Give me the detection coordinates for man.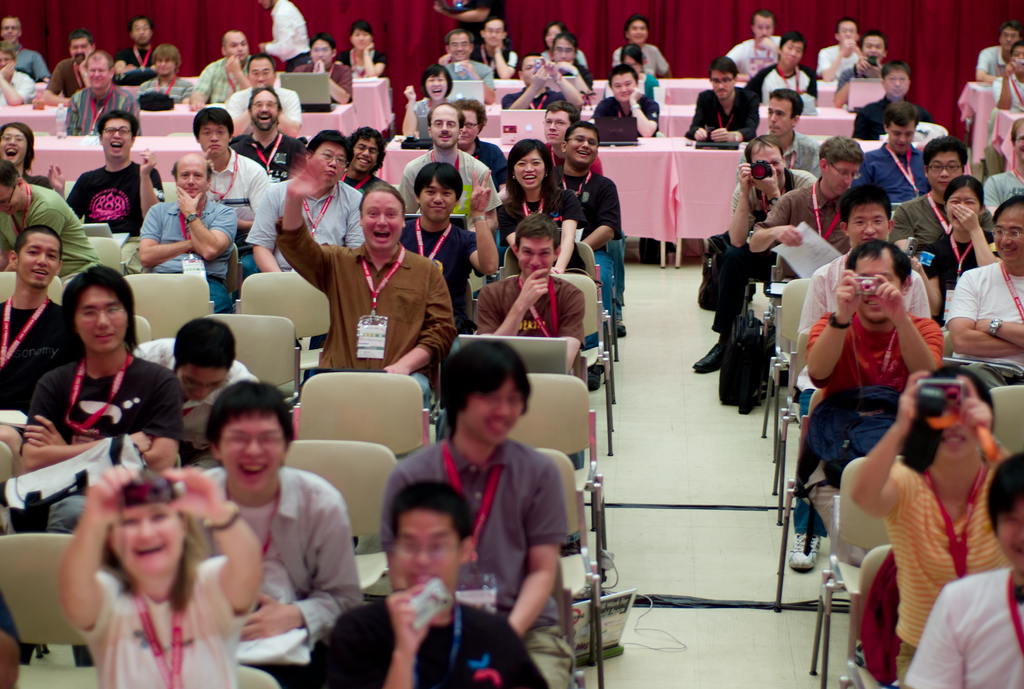
Rect(172, 381, 367, 688).
